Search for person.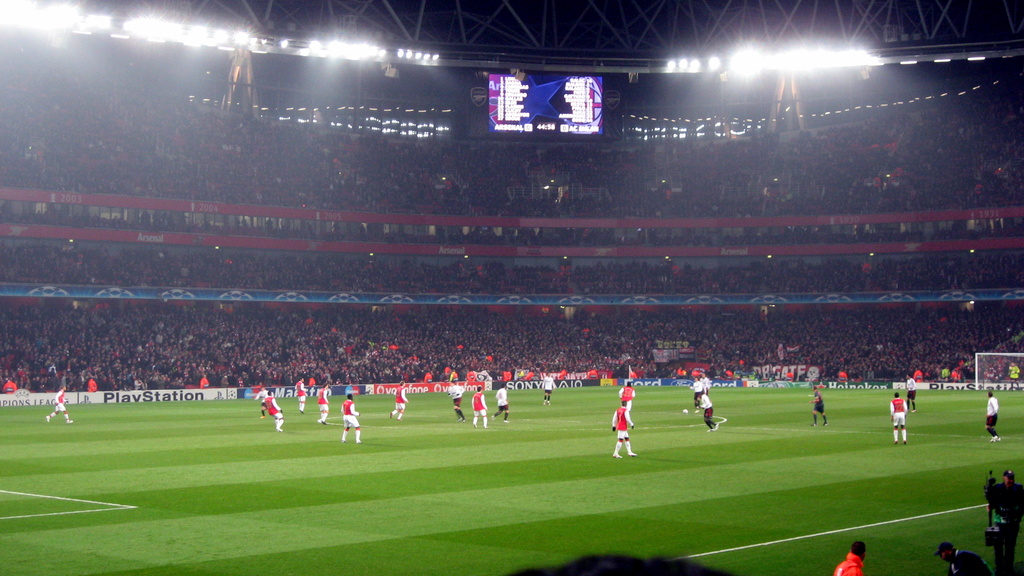
Found at 544/368/565/410.
